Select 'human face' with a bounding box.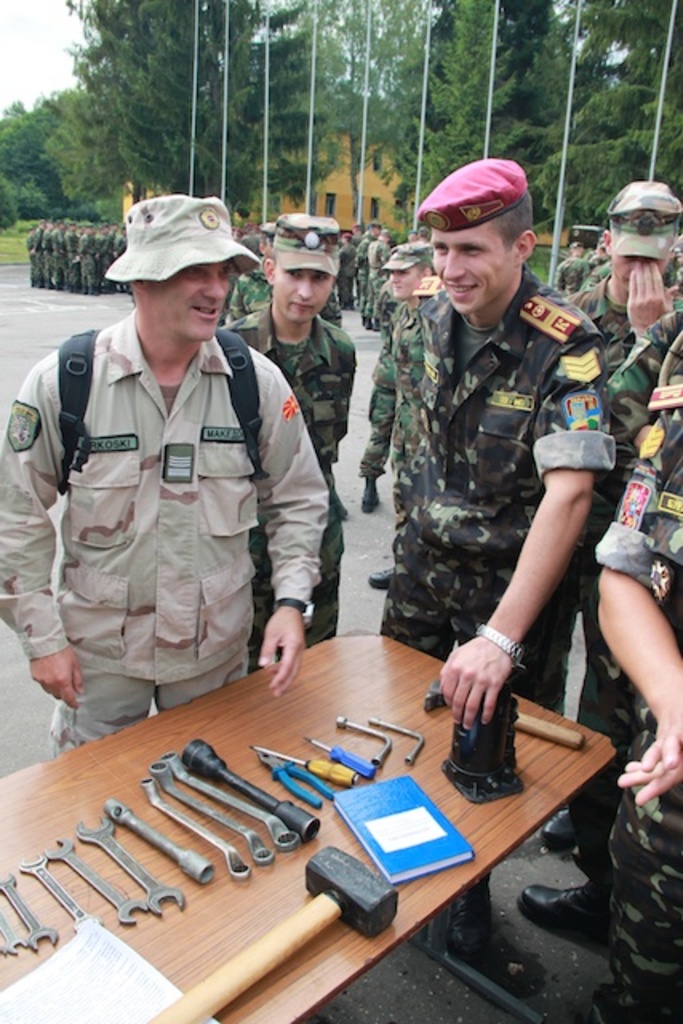
[146,264,234,341].
